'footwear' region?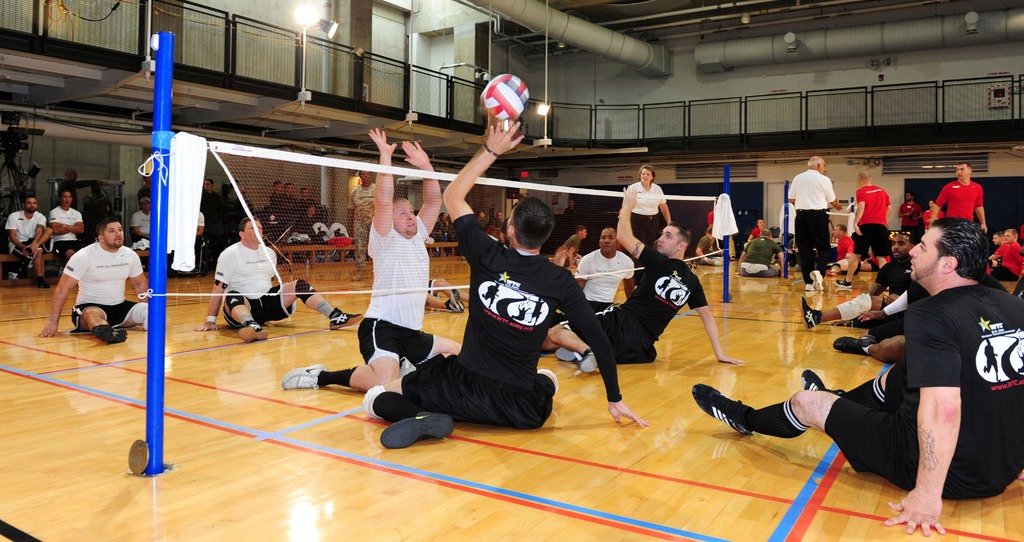
[left=283, top=363, right=326, bottom=390]
